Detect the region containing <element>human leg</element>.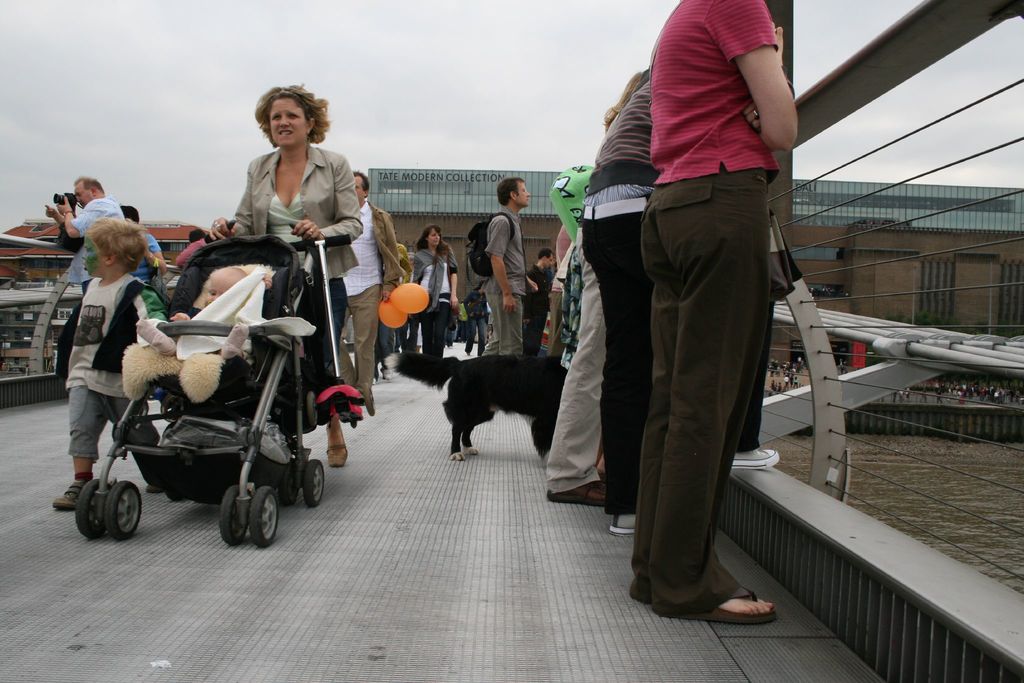
pyautogui.locateOnScreen(353, 286, 376, 411).
